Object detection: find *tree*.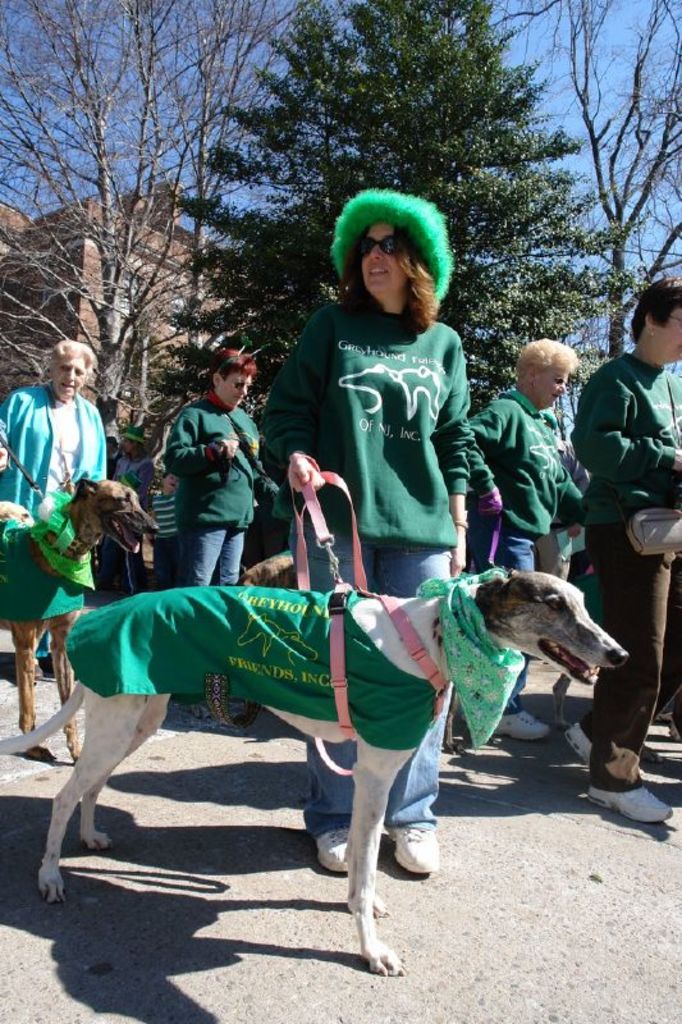
[0,0,312,477].
